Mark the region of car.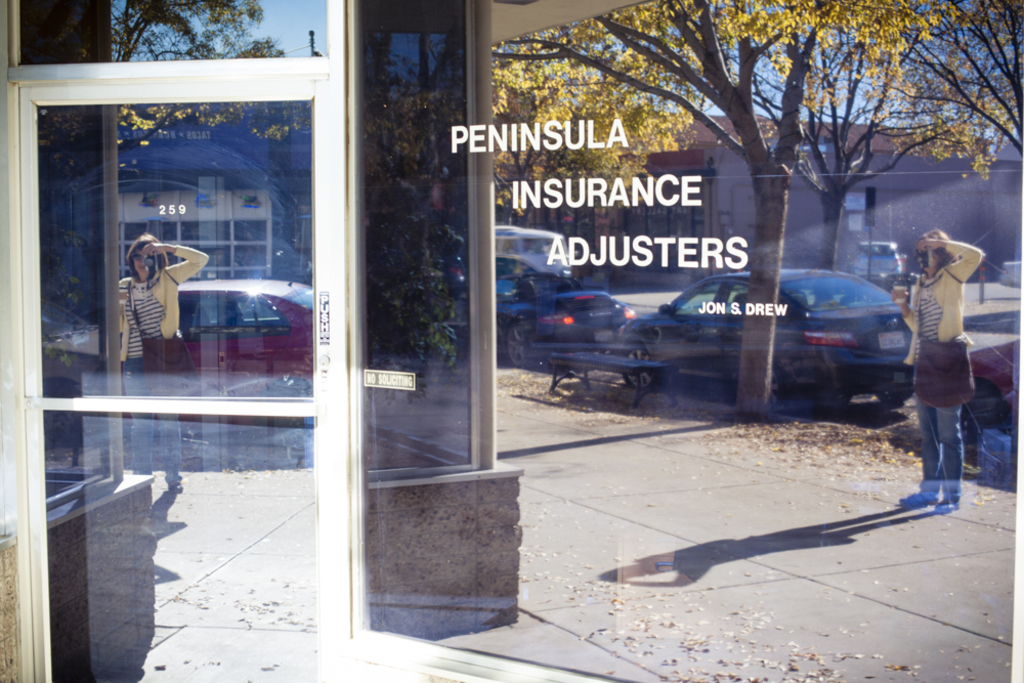
Region: [x1=629, y1=273, x2=926, y2=409].
